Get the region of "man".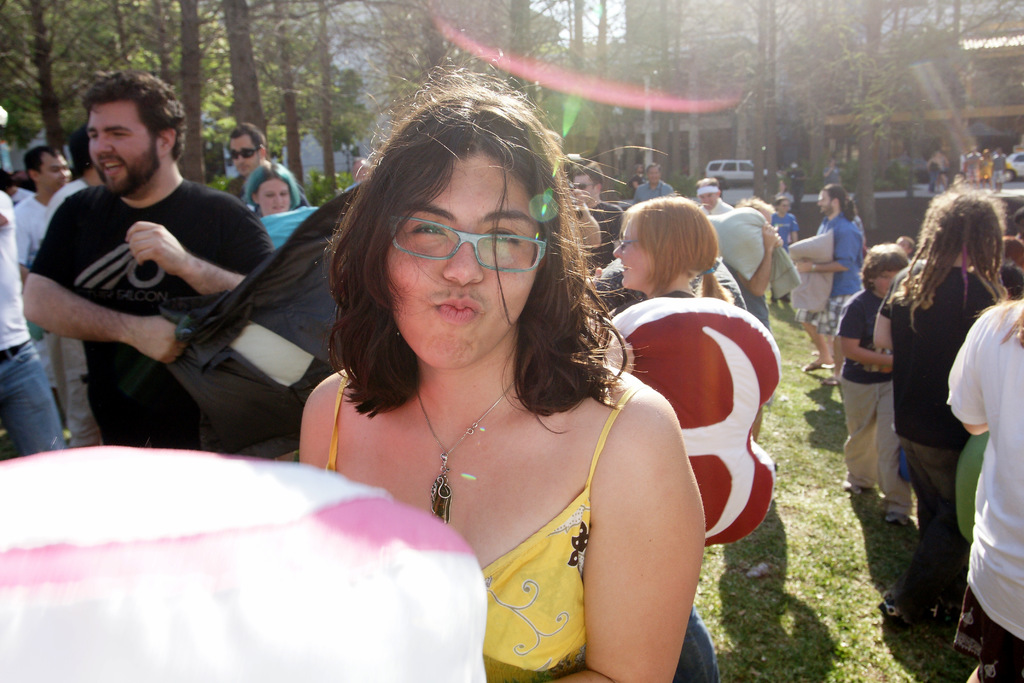
l=218, t=121, r=271, b=208.
